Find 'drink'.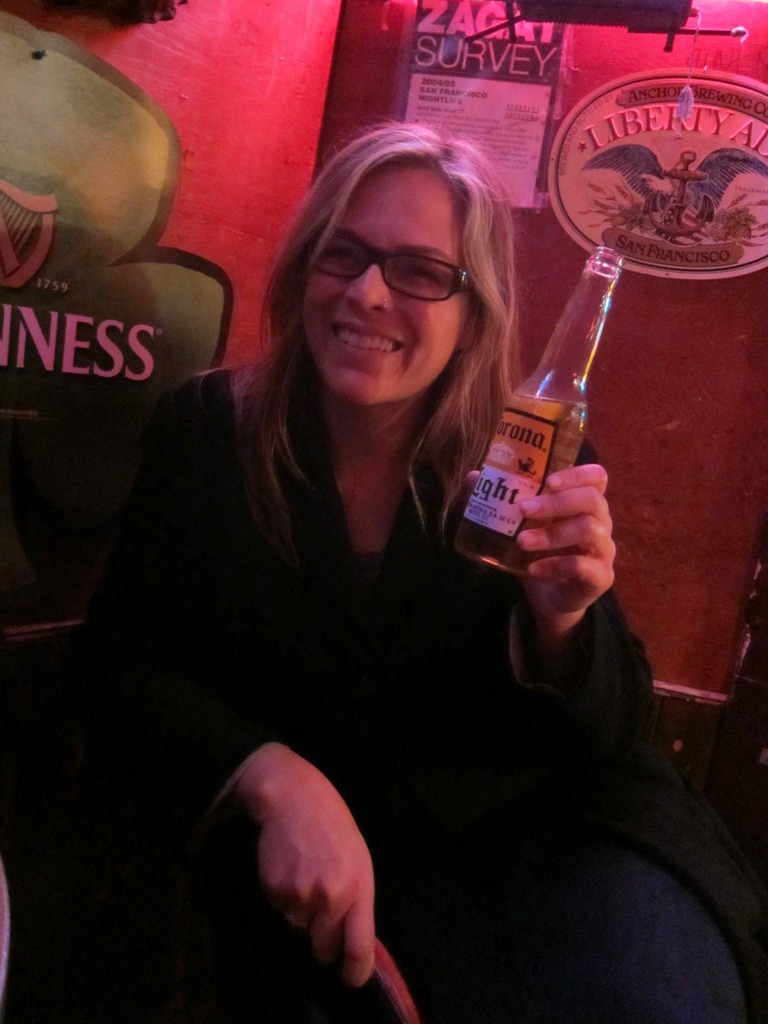
{"left": 447, "top": 412, "right": 561, "bottom": 582}.
